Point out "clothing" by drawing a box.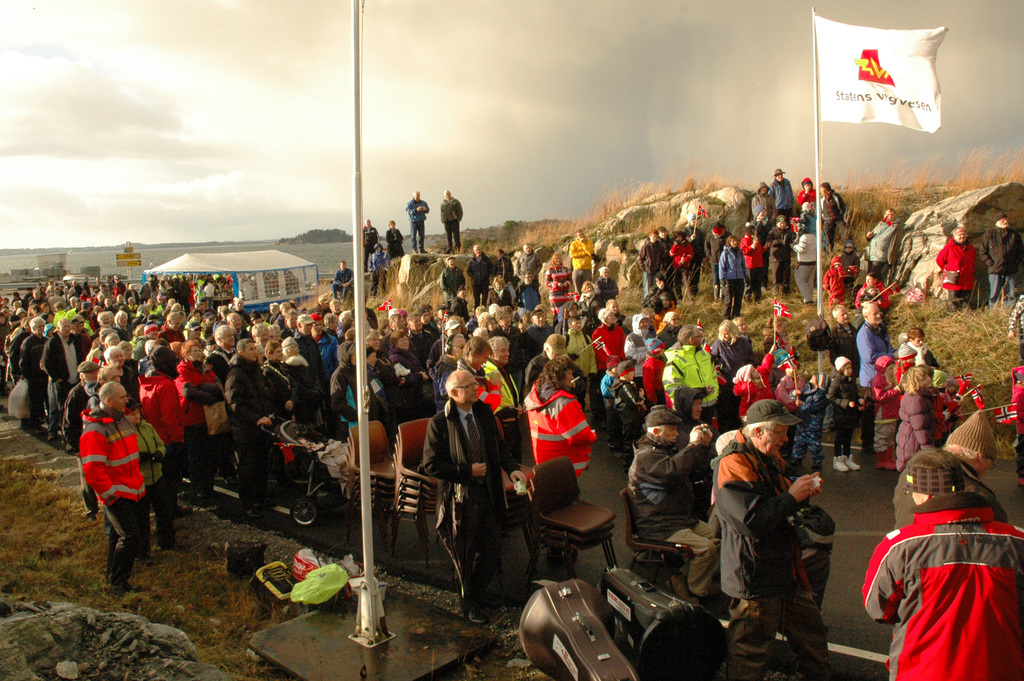
detection(915, 343, 945, 359).
